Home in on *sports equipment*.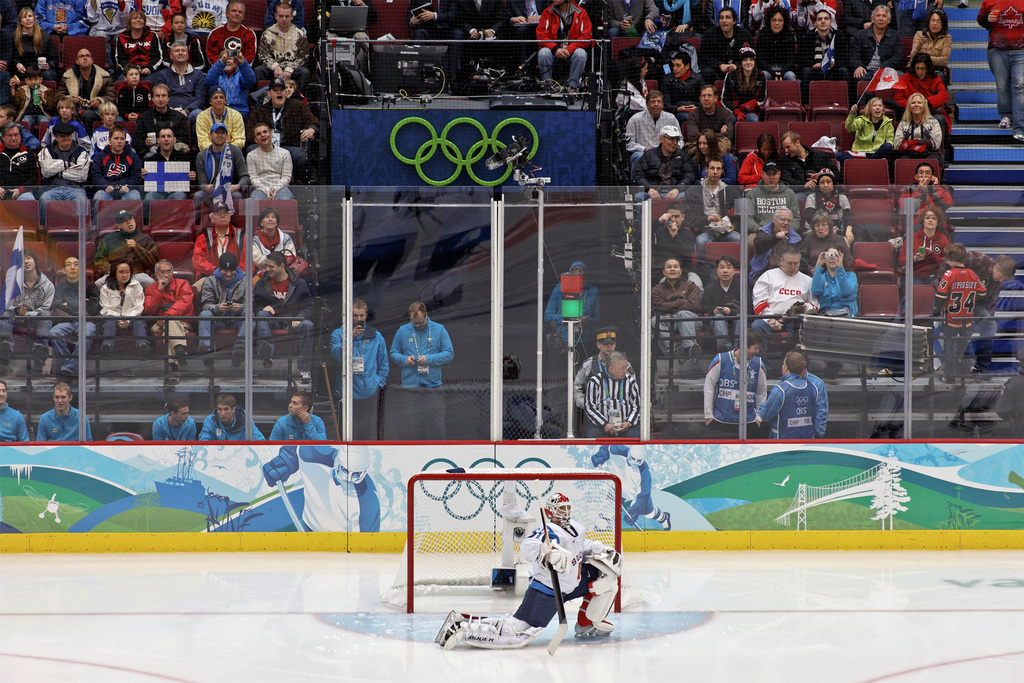
Homed in at [left=576, top=557, right=622, bottom=631].
